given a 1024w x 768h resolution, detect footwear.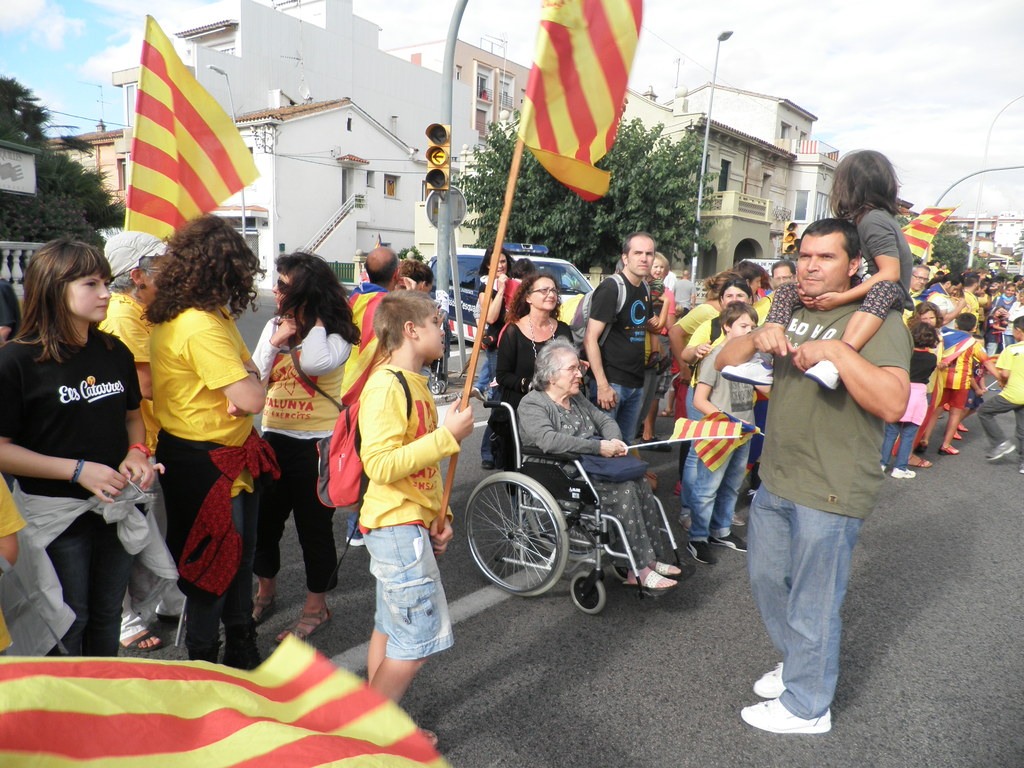
crop(959, 422, 965, 431).
